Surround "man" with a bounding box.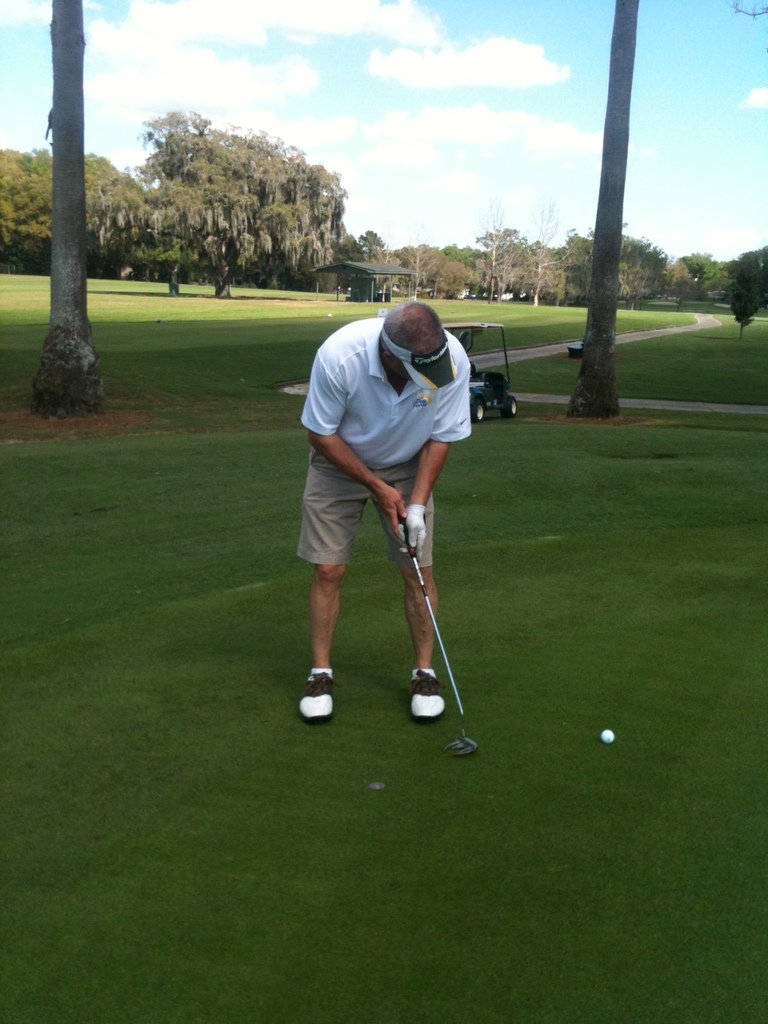
x1=292 y1=246 x2=487 y2=746.
